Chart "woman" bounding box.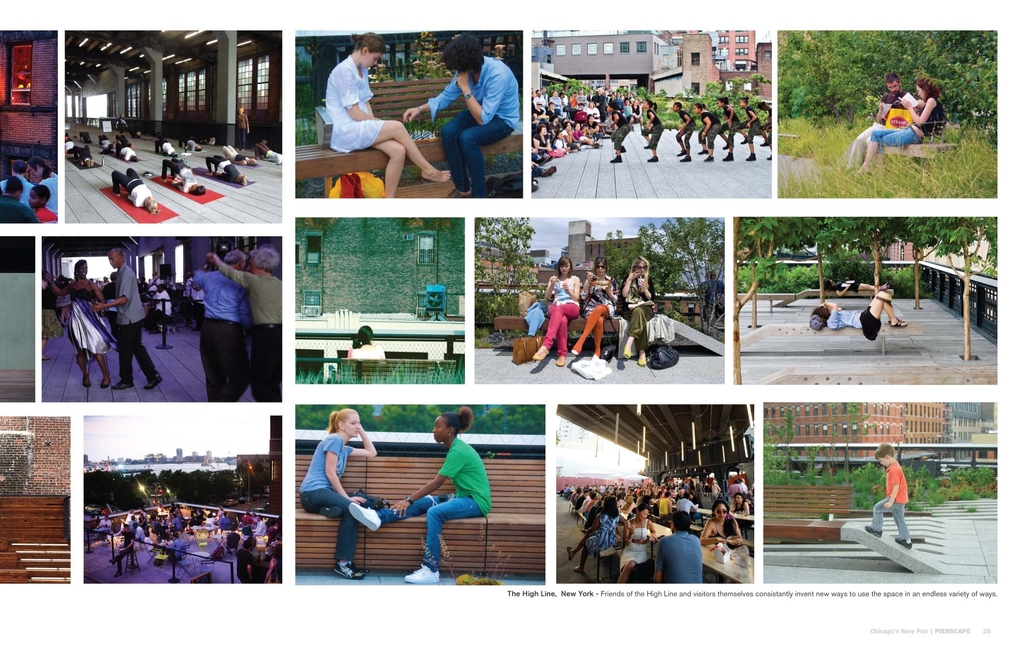
Charted: [300,408,388,580].
